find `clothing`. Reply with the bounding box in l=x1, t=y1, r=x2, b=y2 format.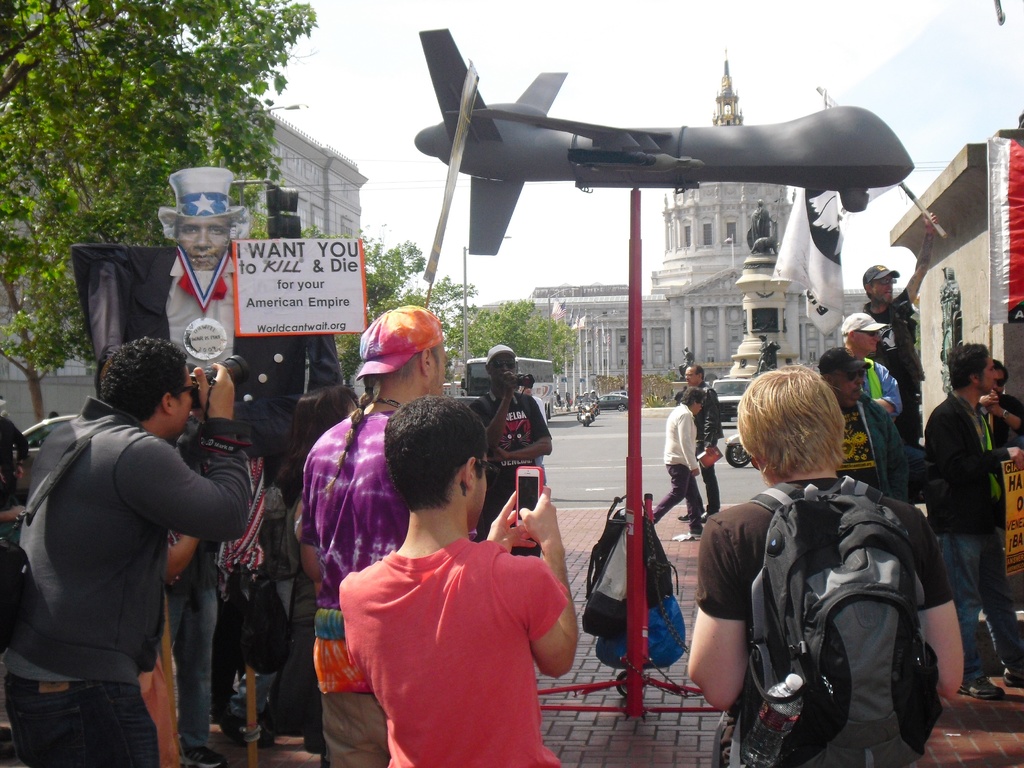
l=303, t=408, r=400, b=749.
